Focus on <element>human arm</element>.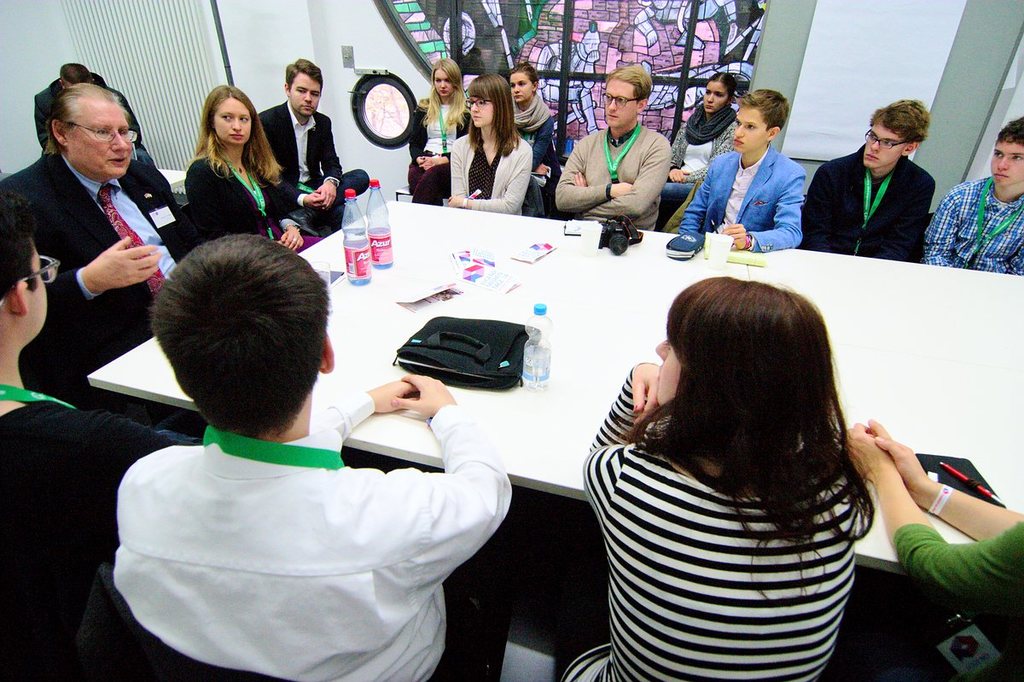
Focused at rect(446, 136, 472, 208).
